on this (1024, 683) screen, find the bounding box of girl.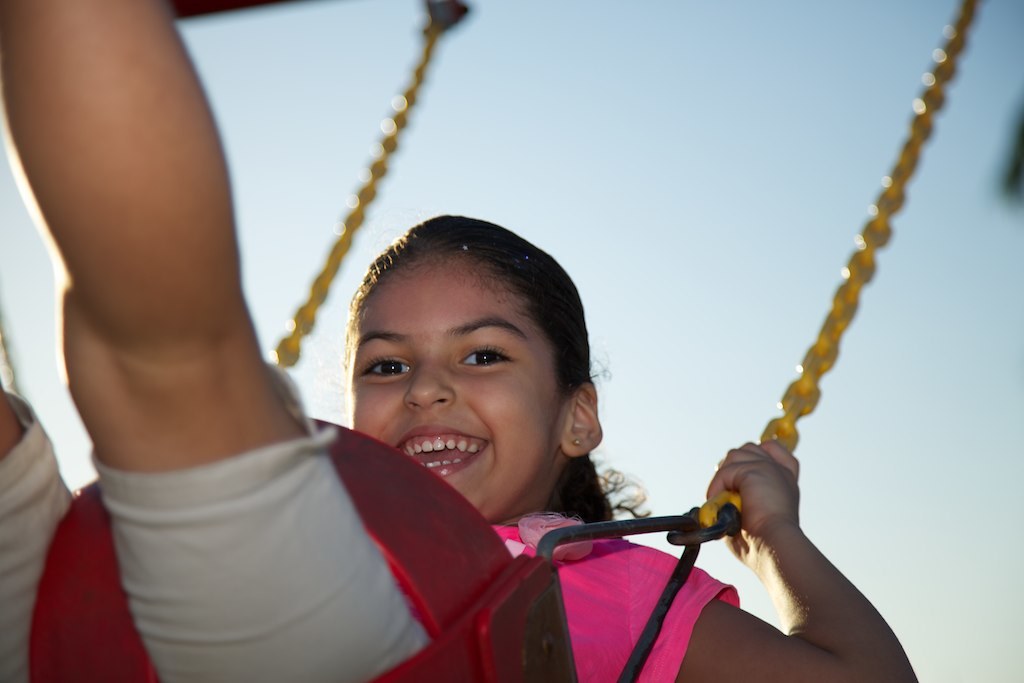
Bounding box: crop(0, 0, 916, 681).
